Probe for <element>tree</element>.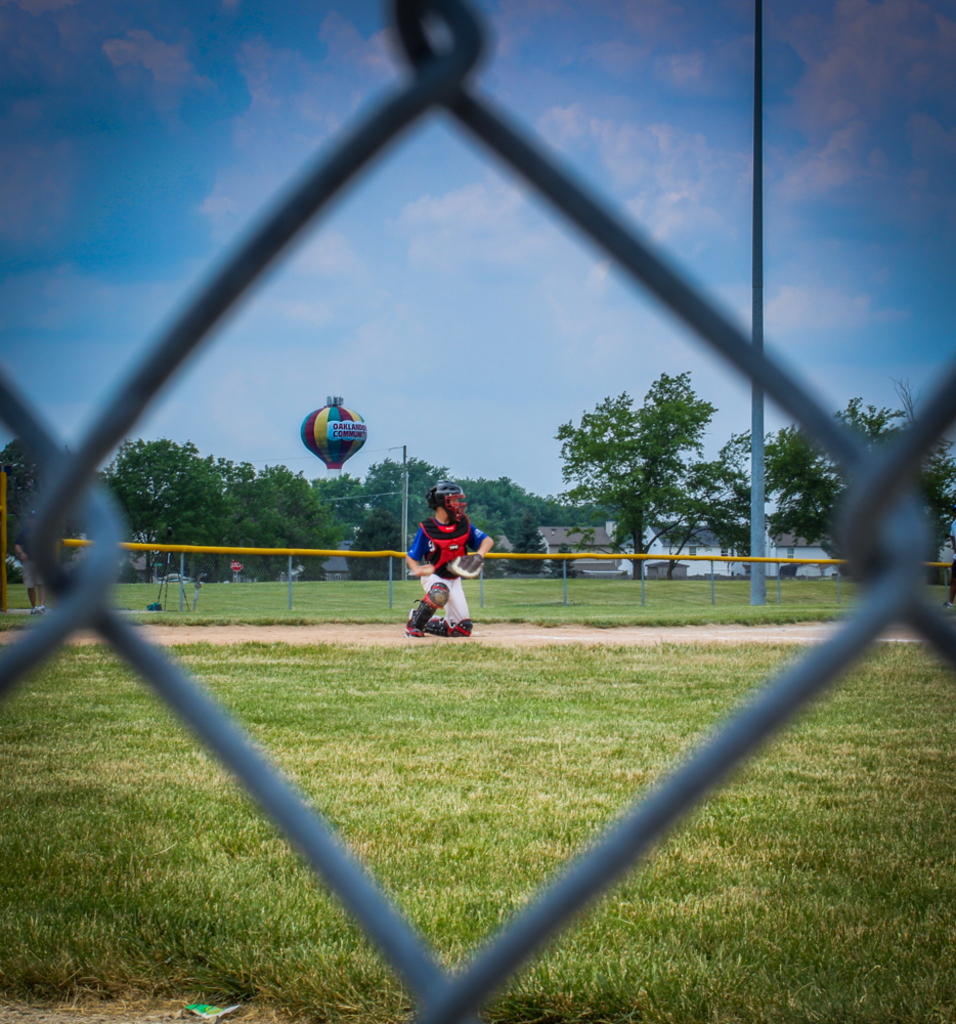
Probe result: <region>752, 393, 955, 567</region>.
